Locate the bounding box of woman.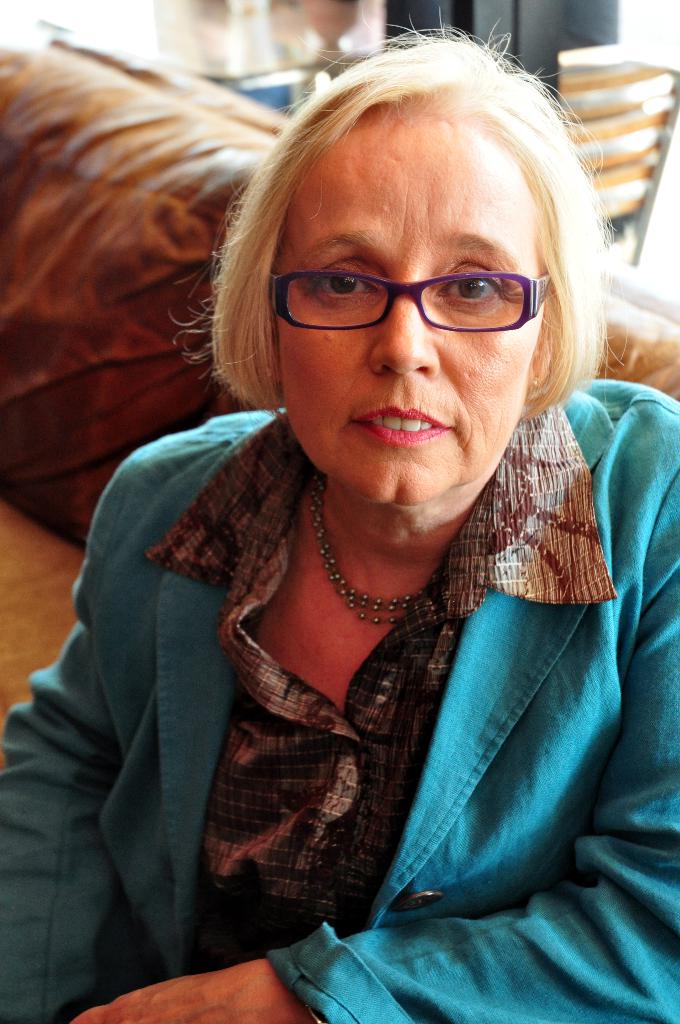
Bounding box: detection(49, 32, 679, 1009).
